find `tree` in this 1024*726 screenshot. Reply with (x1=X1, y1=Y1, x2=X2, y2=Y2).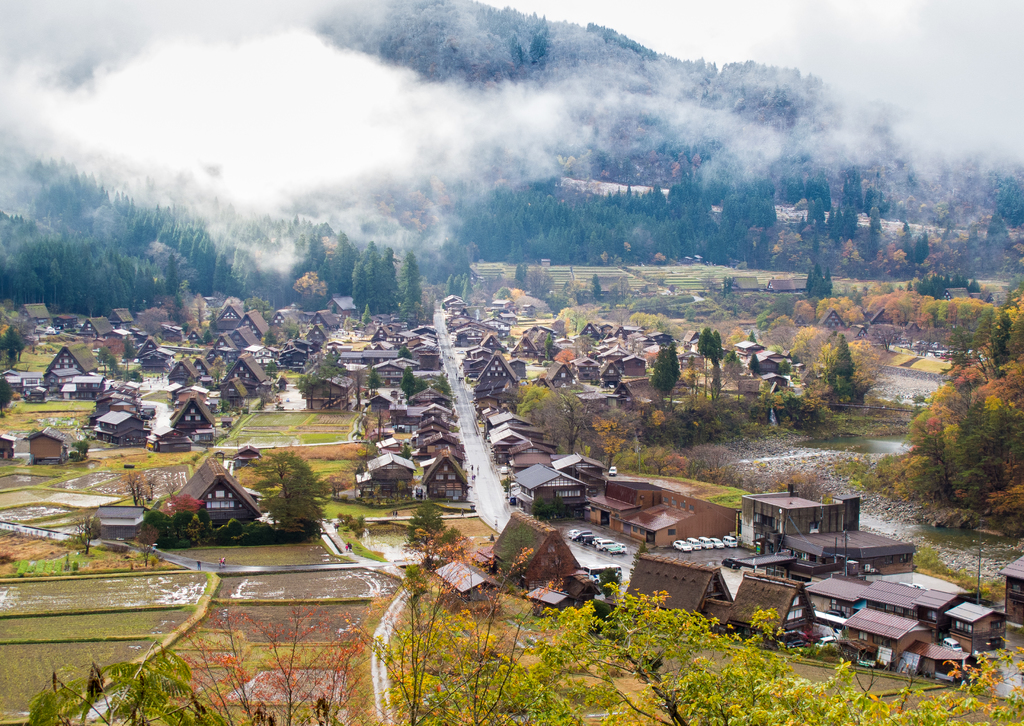
(x1=299, y1=369, x2=315, y2=407).
